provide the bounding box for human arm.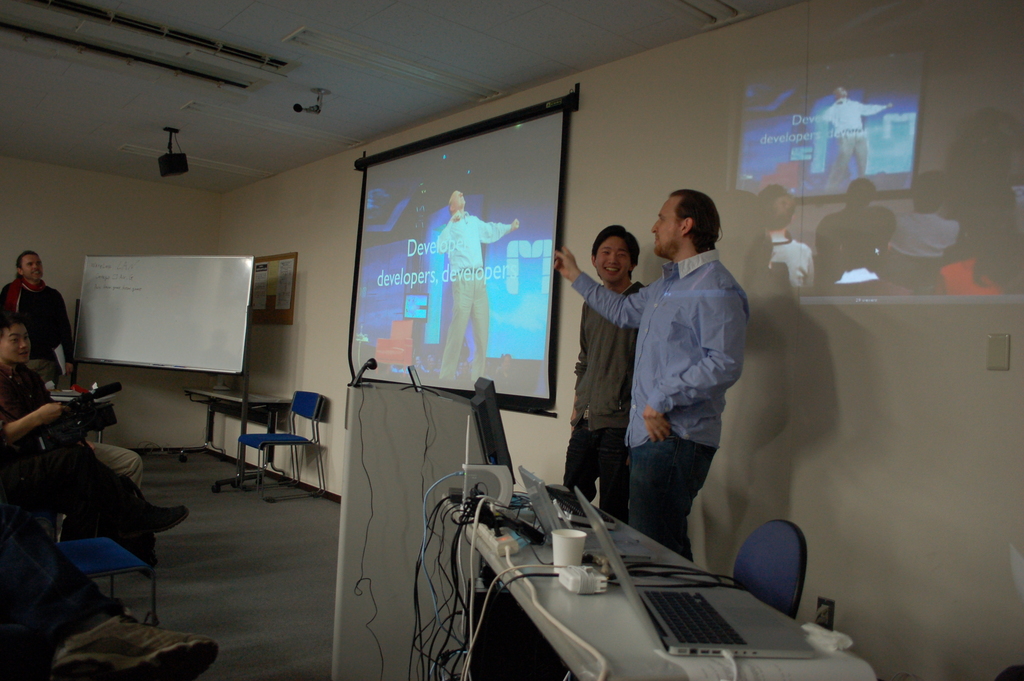
x1=639 y1=285 x2=748 y2=445.
